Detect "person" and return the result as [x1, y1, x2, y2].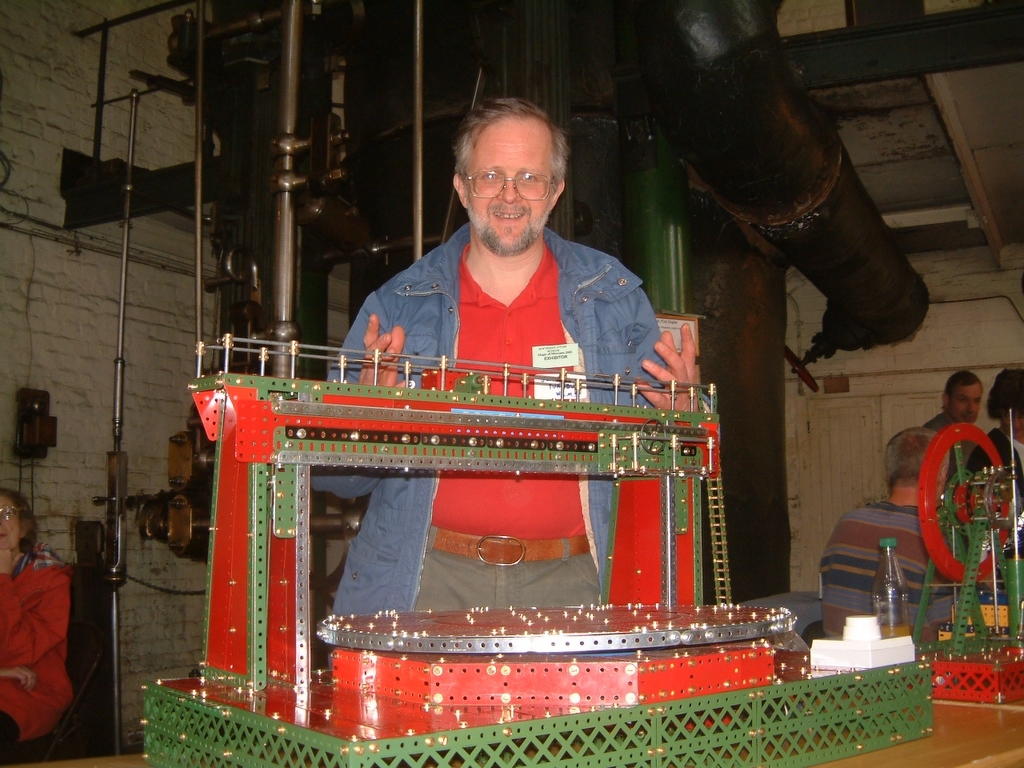
[958, 362, 1023, 556].
